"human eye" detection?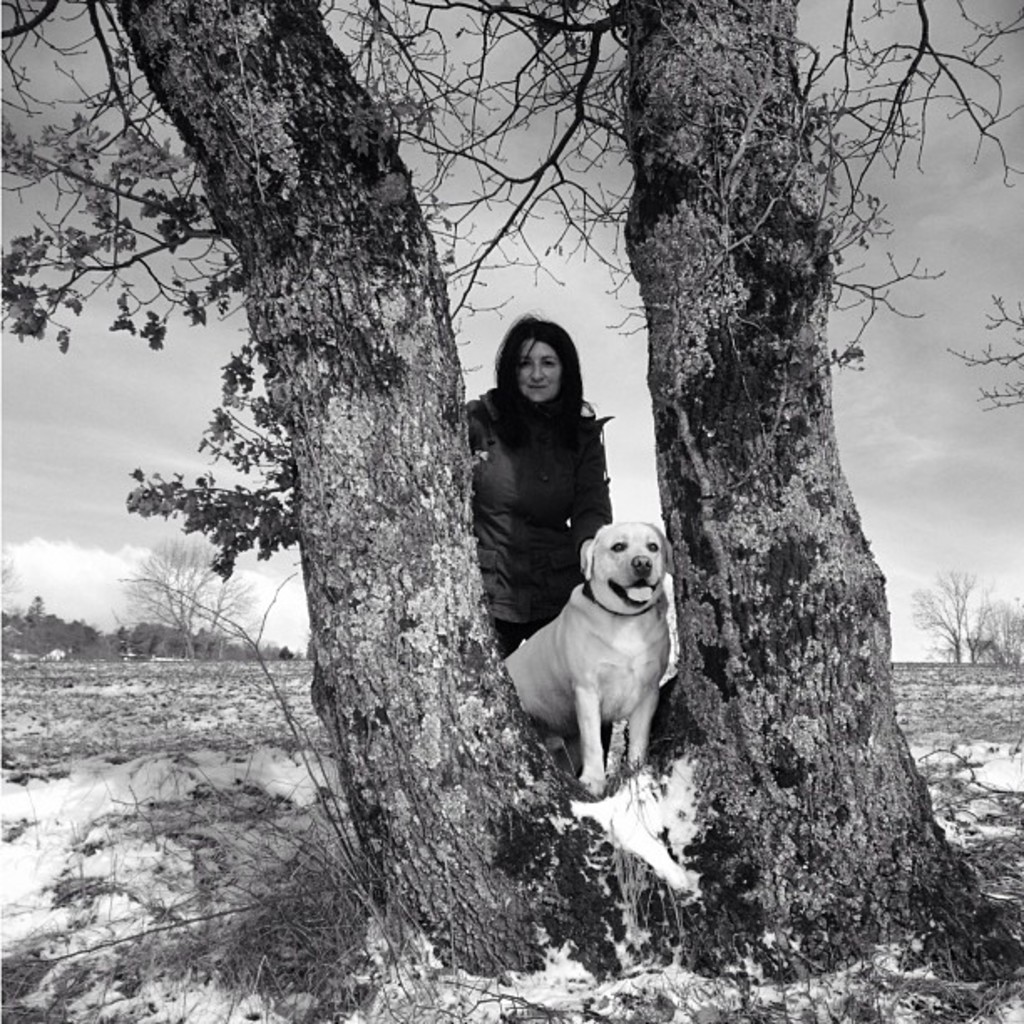
bbox=(540, 353, 556, 368)
